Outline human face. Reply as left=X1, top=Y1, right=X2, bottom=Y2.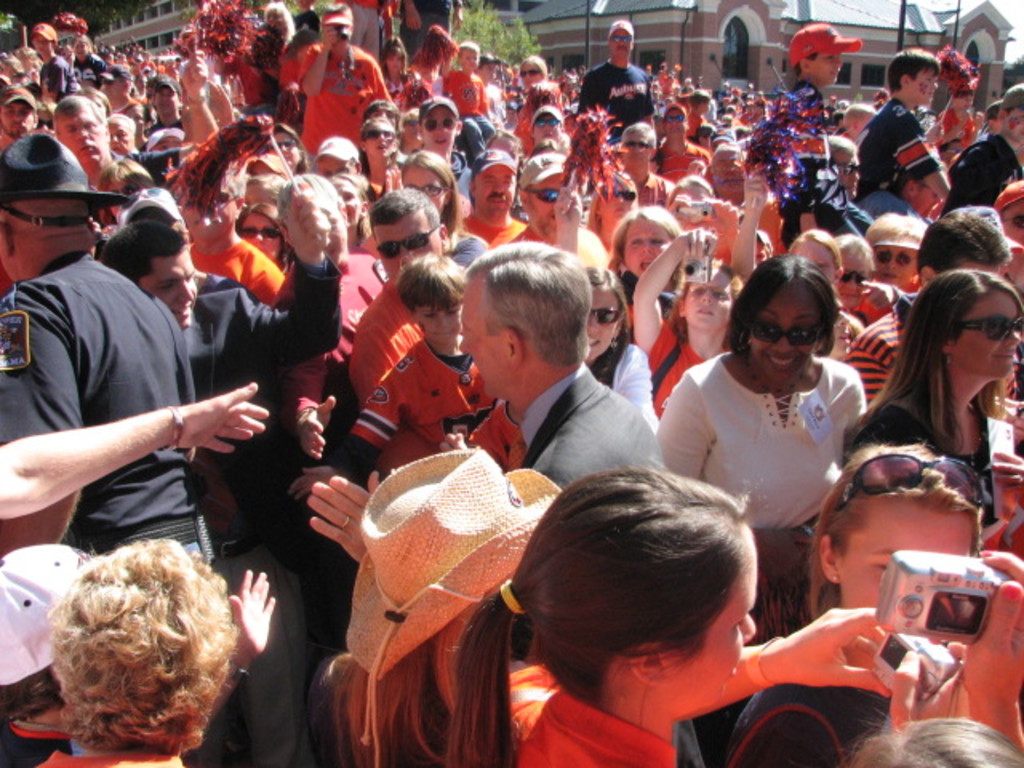
left=523, top=64, right=538, bottom=85.
